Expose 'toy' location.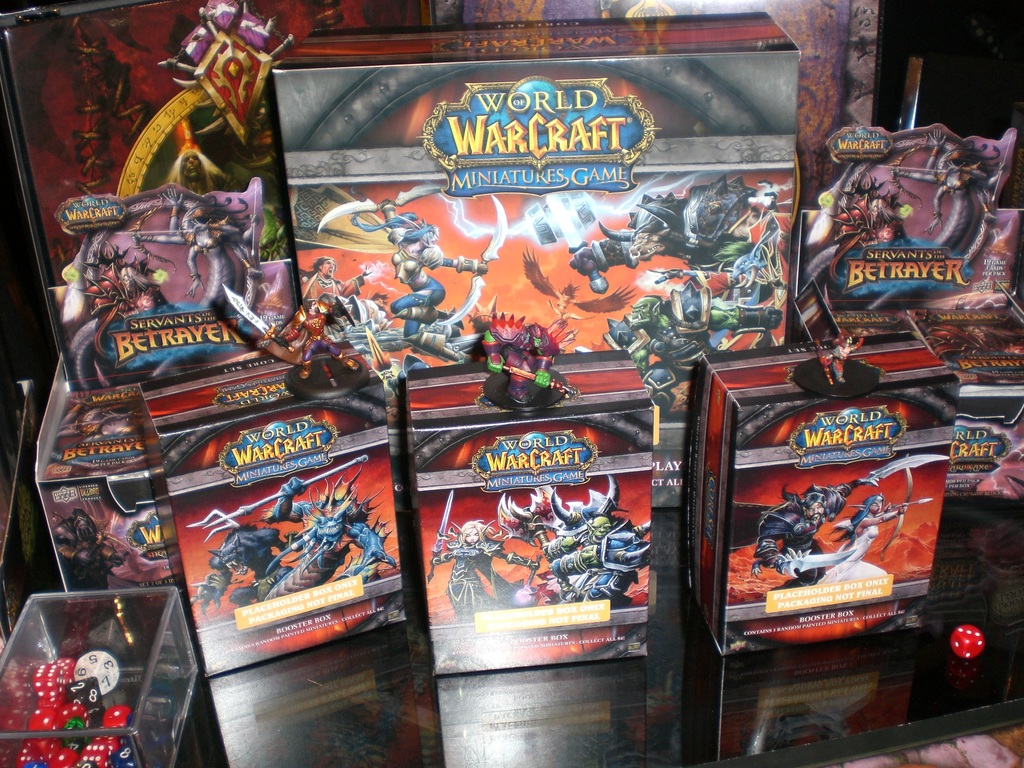
Exposed at left=826, top=171, right=908, bottom=282.
